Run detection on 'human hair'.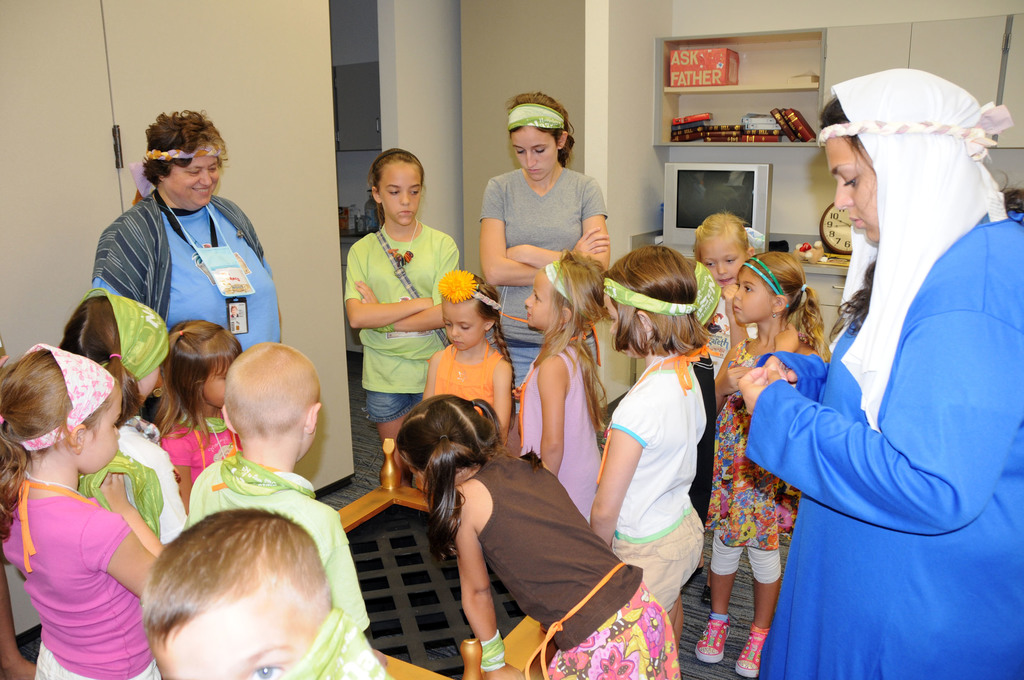
Result: rect(688, 211, 756, 273).
